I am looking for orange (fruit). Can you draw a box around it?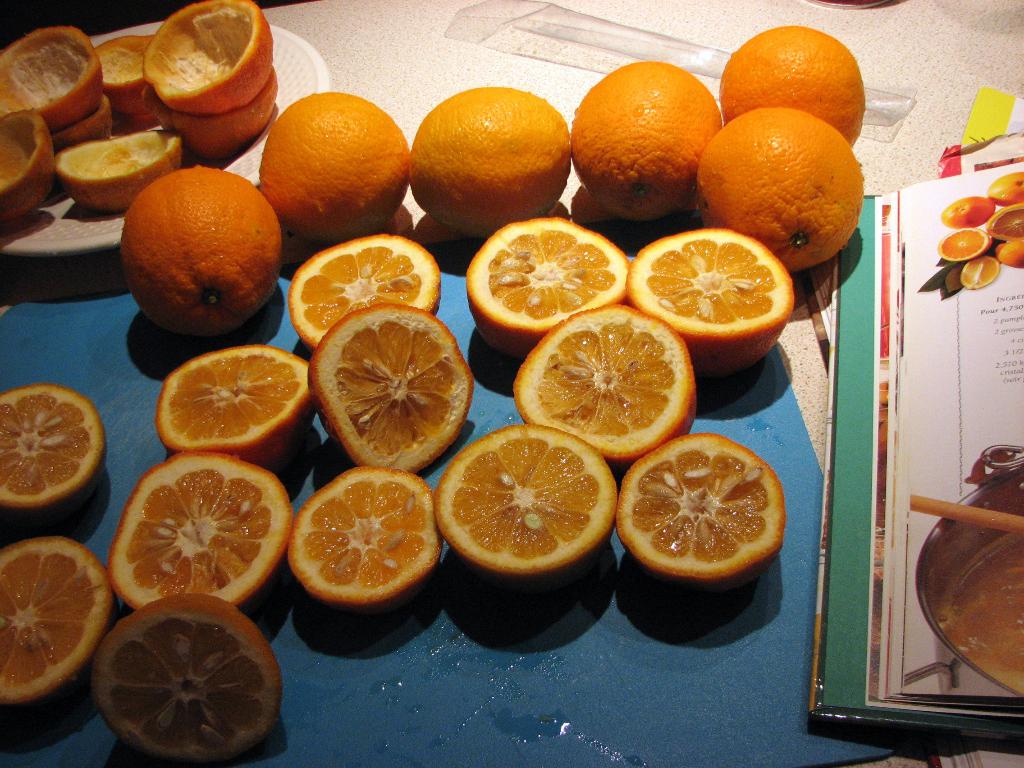
Sure, the bounding box is [305,302,478,468].
